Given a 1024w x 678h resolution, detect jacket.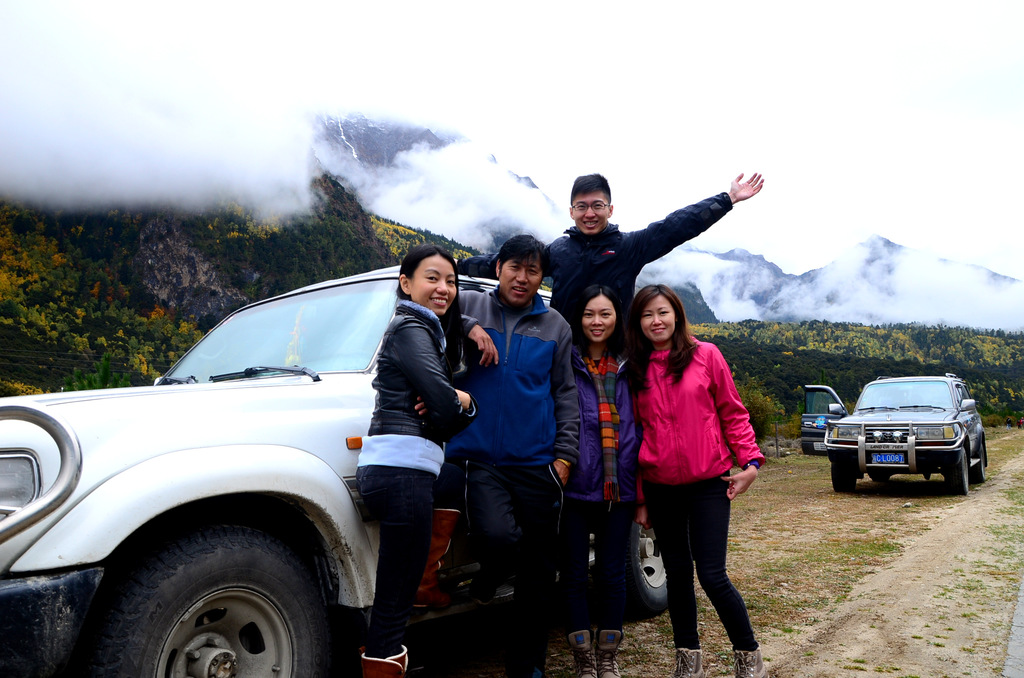
locate(636, 337, 765, 481).
